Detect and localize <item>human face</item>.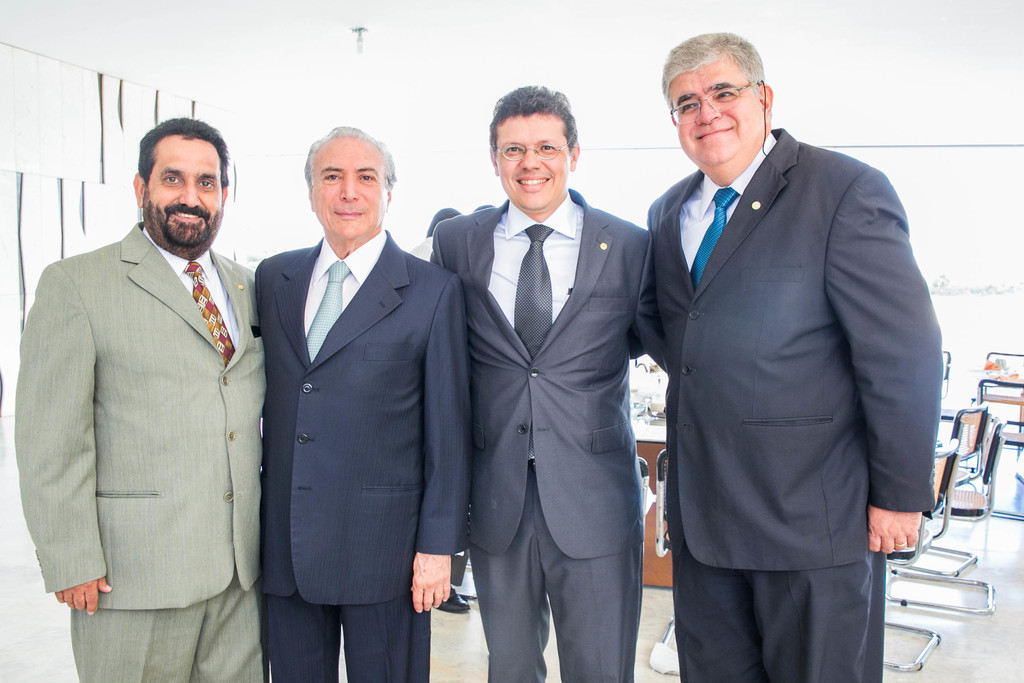
Localized at {"left": 140, "top": 134, "right": 221, "bottom": 252}.
